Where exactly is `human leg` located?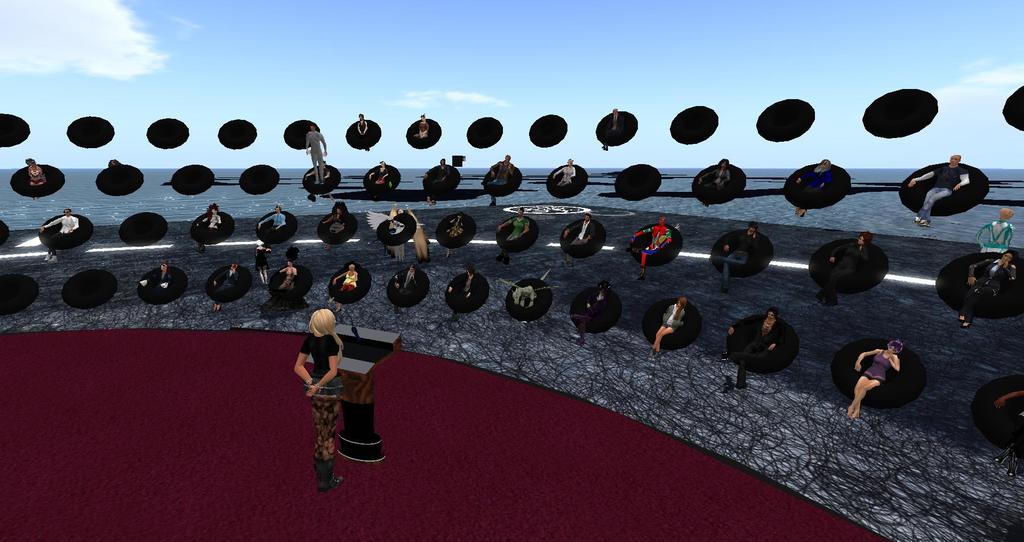
Its bounding box is (left=571, top=308, right=591, bottom=342).
